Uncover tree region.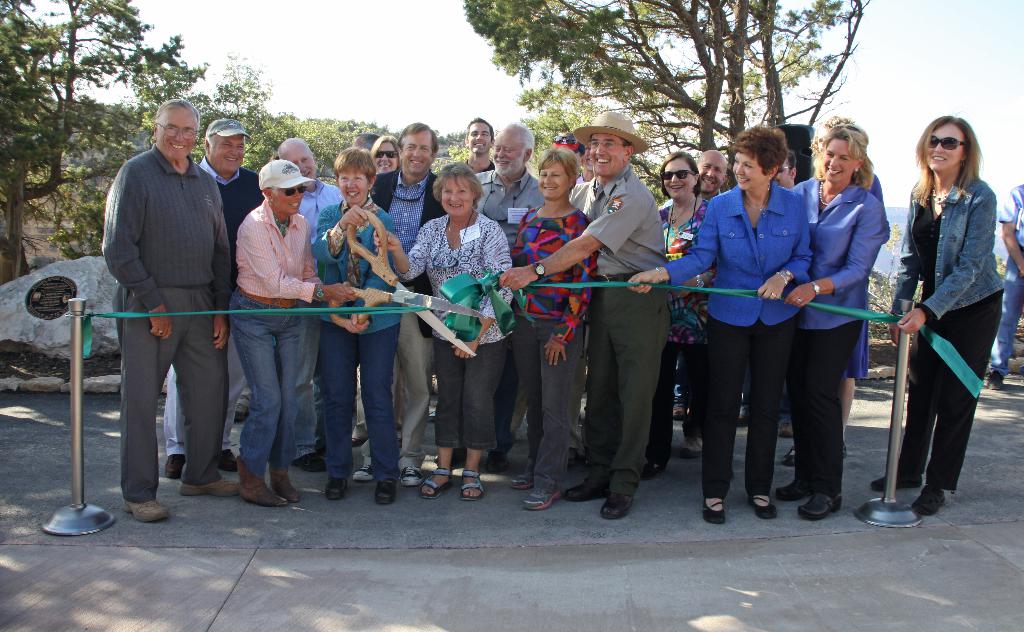
Uncovered: [left=203, top=65, right=367, bottom=227].
